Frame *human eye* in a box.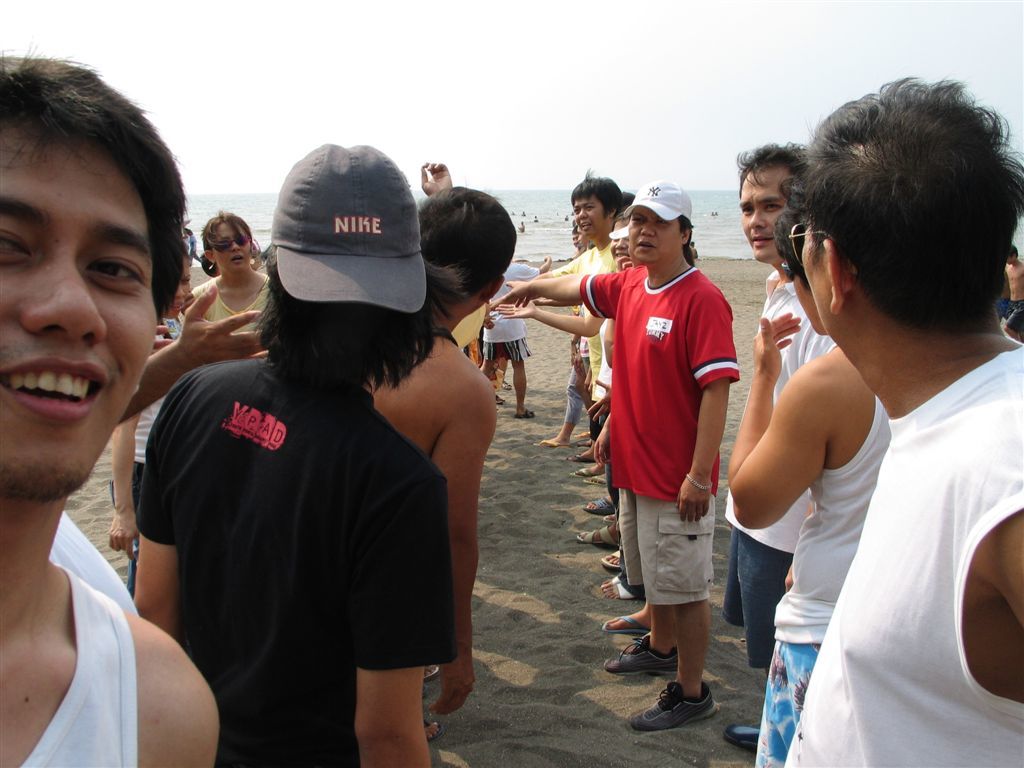
select_region(738, 201, 750, 217).
